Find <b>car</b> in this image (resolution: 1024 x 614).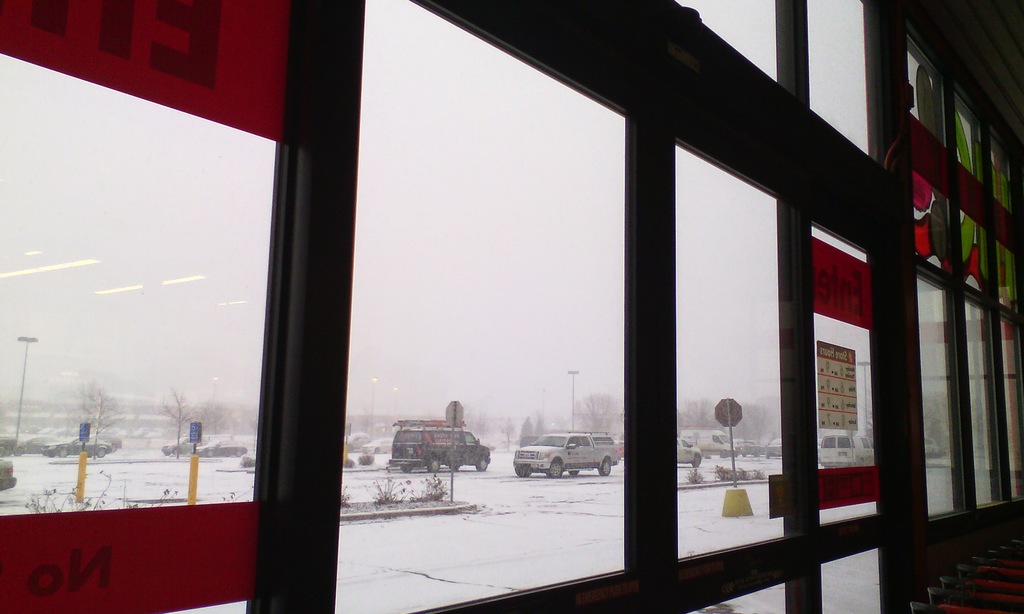
box(677, 437, 700, 466).
